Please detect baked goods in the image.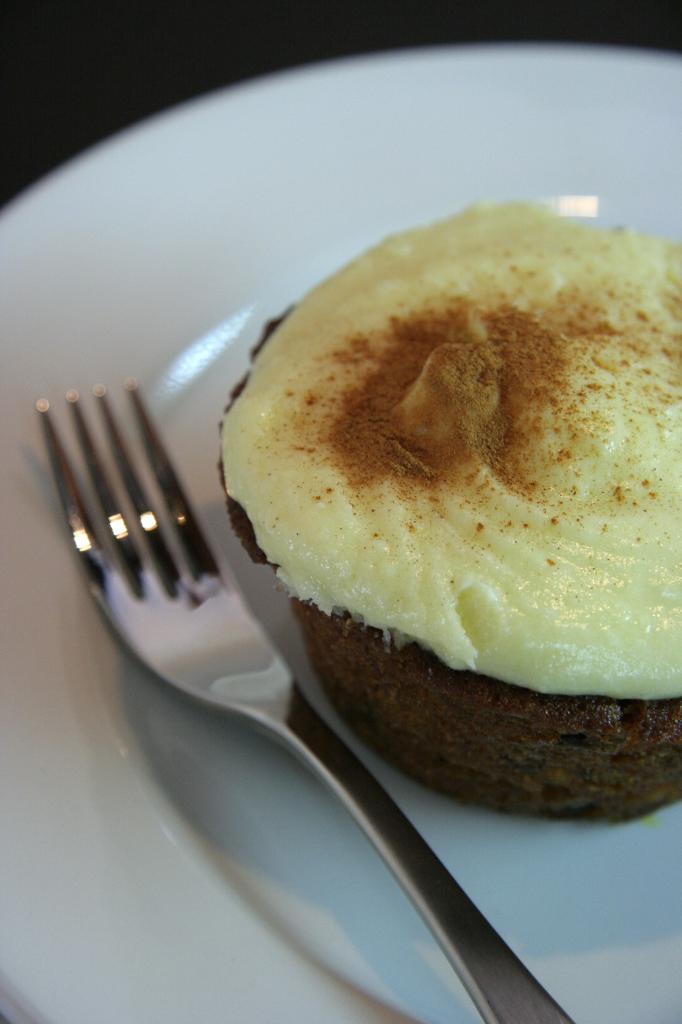
left=210, top=197, right=681, bottom=825.
